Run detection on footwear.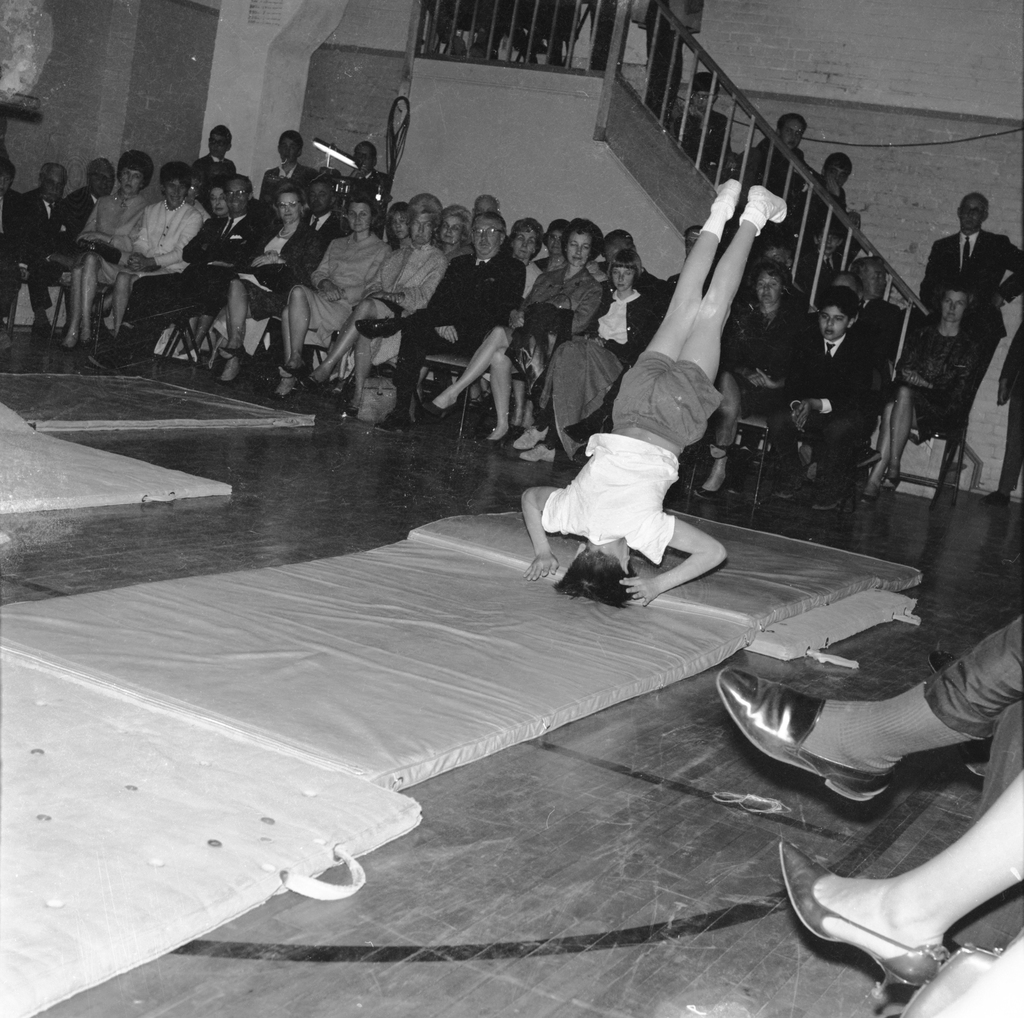
Result: locate(218, 343, 244, 362).
